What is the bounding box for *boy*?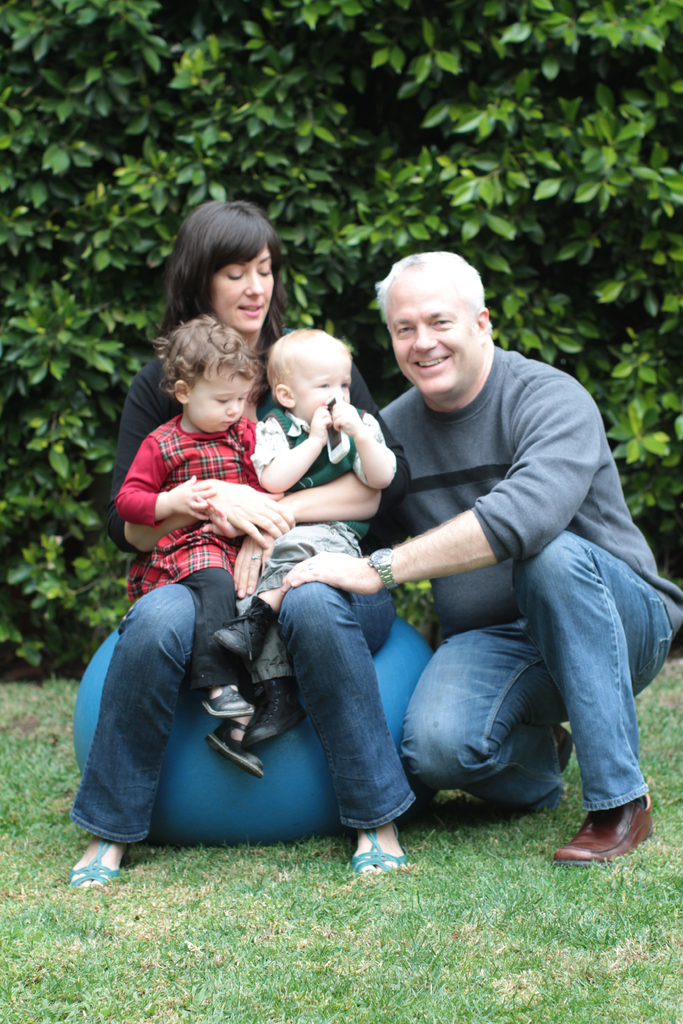
select_region(205, 323, 399, 753).
